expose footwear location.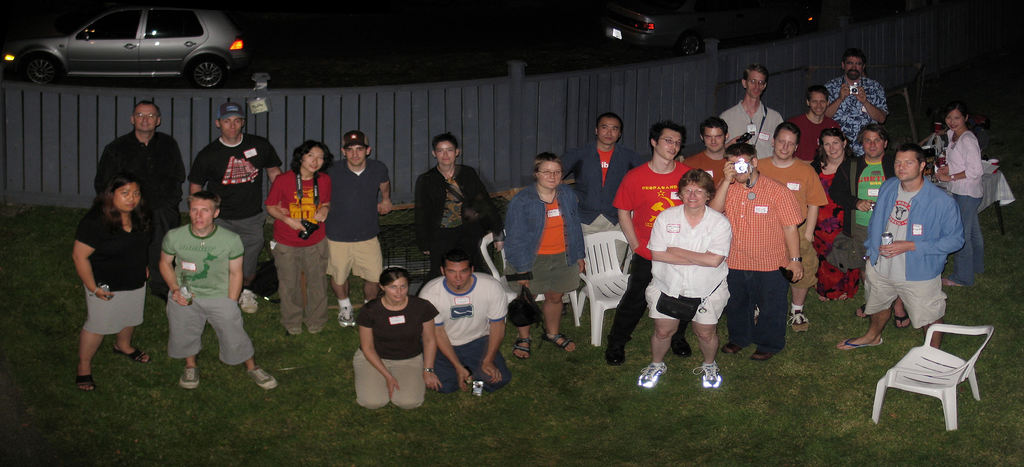
Exposed at [113,342,151,363].
